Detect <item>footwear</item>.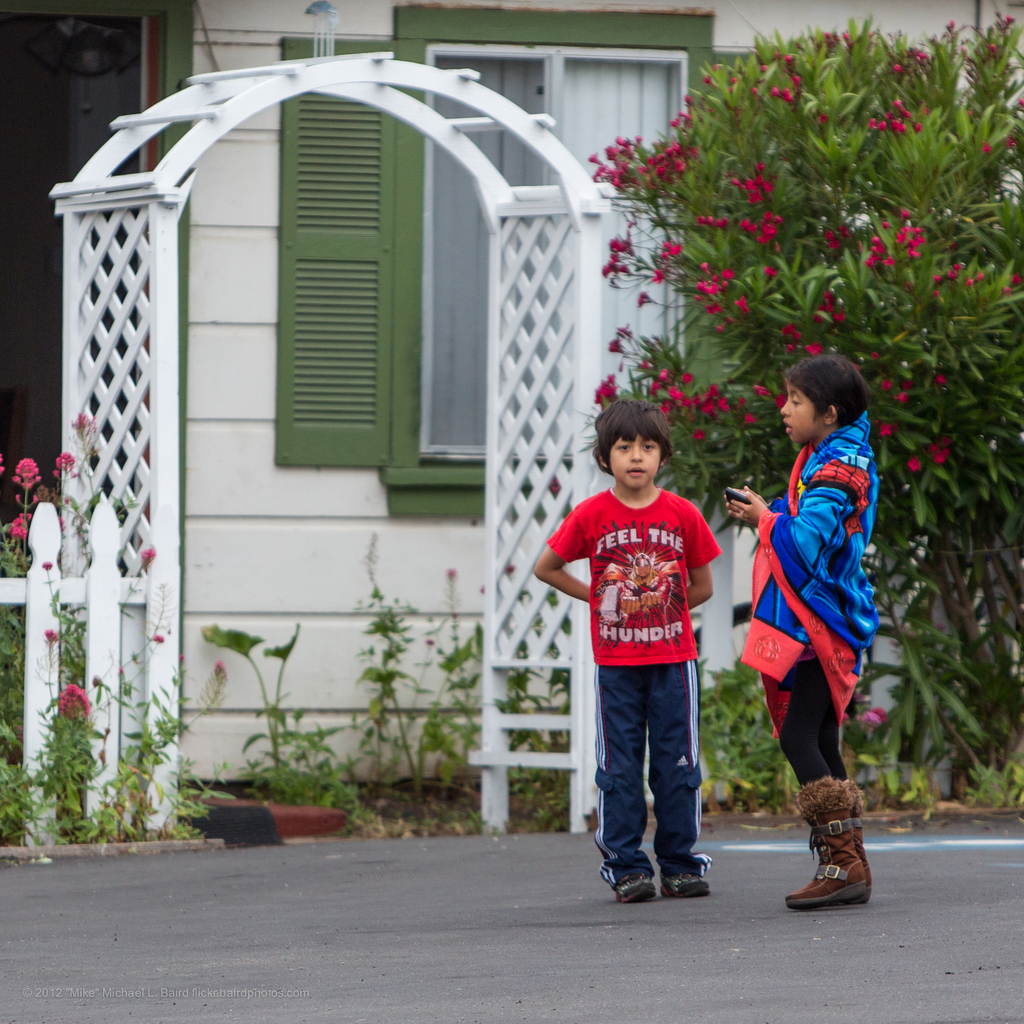
Detected at [785,772,869,910].
